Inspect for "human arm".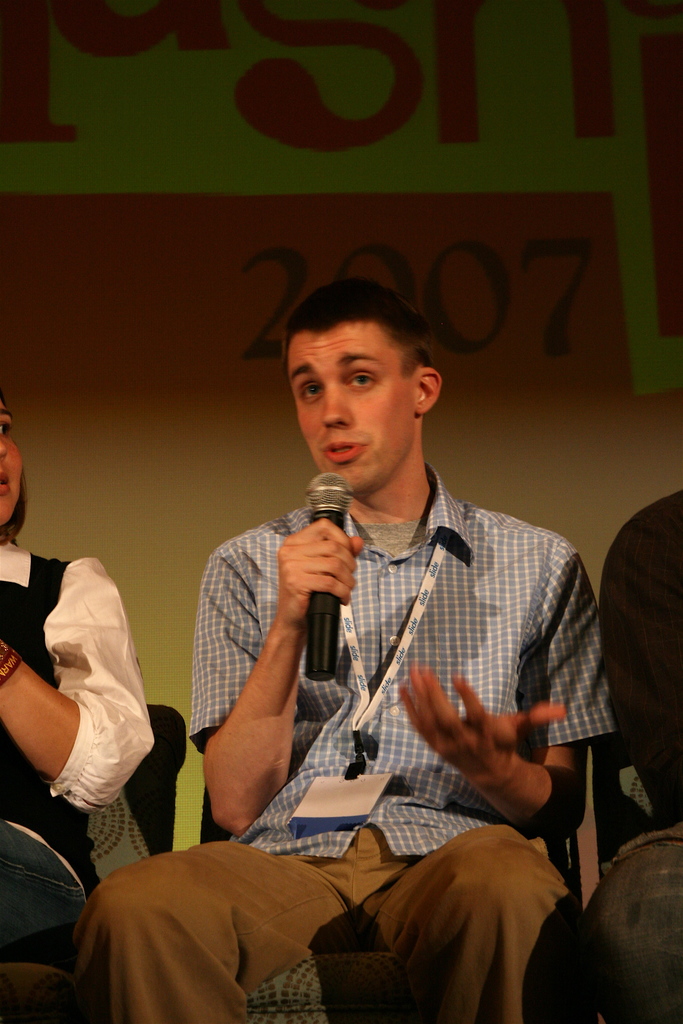
Inspection: x1=0, y1=554, x2=166, y2=812.
